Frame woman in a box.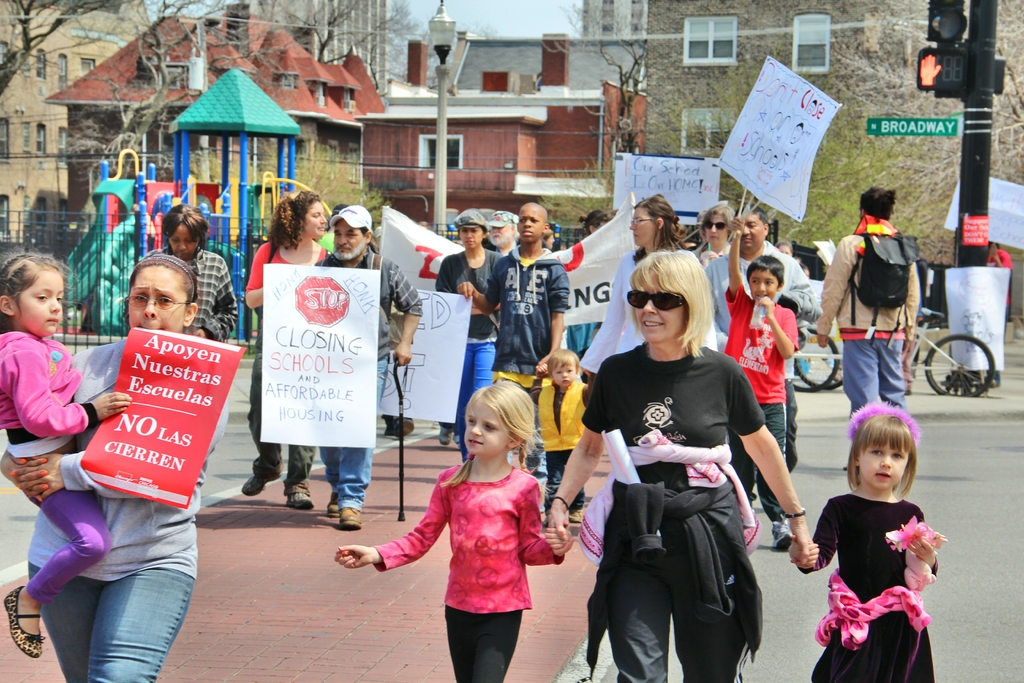
{"left": 239, "top": 186, "right": 332, "bottom": 511}.
